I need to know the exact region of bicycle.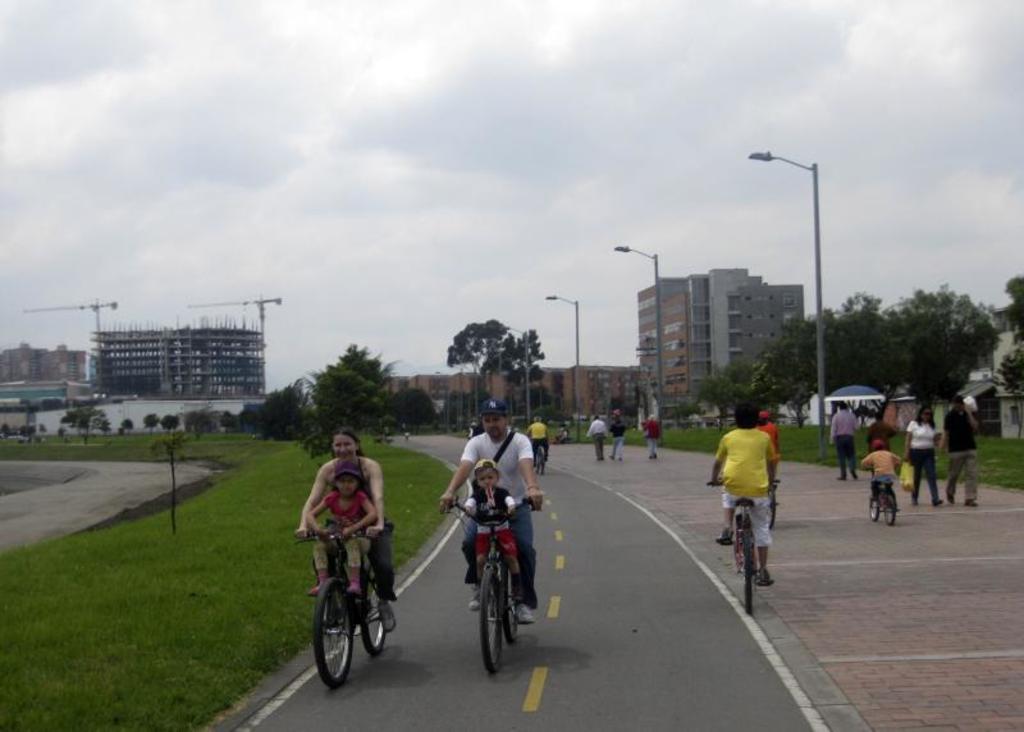
Region: crop(769, 471, 781, 534).
